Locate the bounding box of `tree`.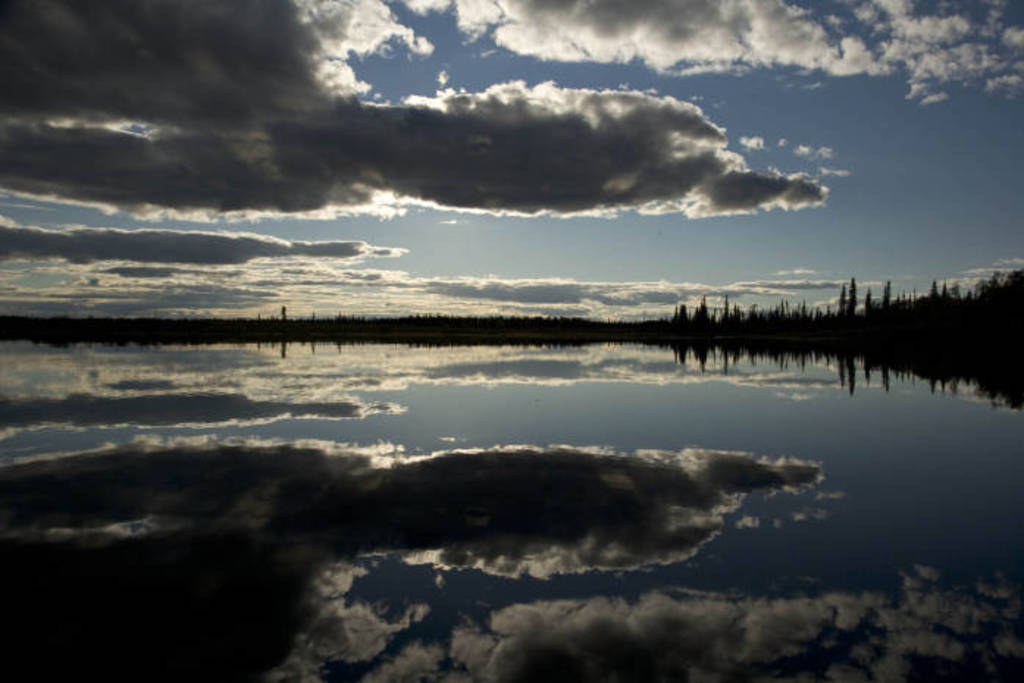
Bounding box: x1=845 y1=276 x2=859 y2=328.
